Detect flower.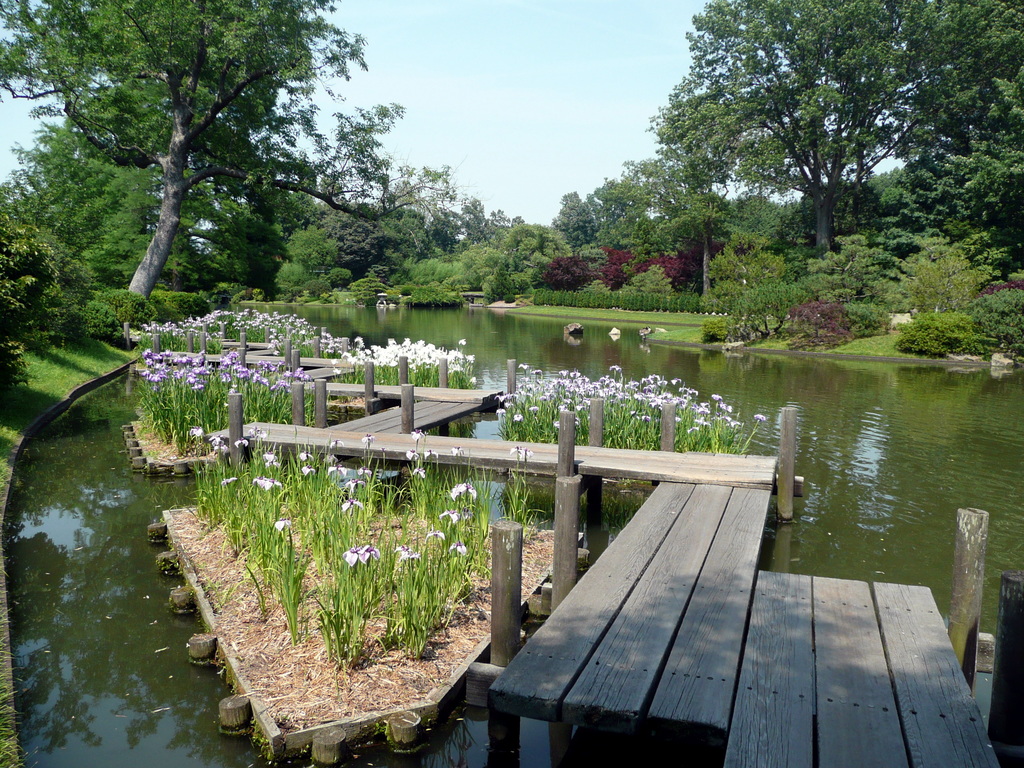
Detected at box=[455, 483, 481, 497].
